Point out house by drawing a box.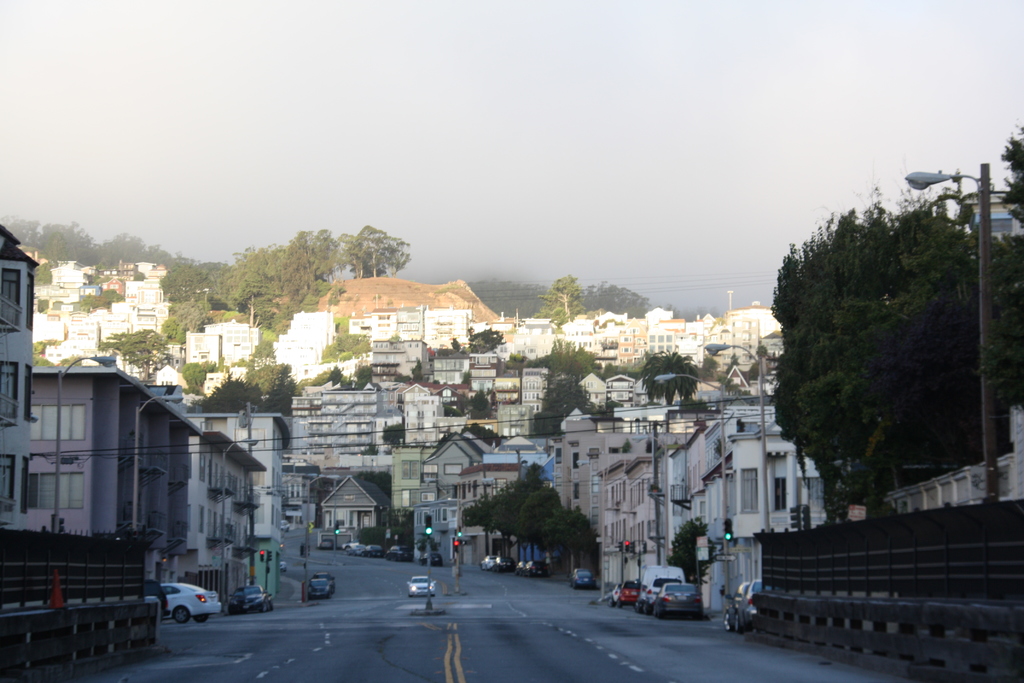
bbox=(126, 280, 164, 305).
